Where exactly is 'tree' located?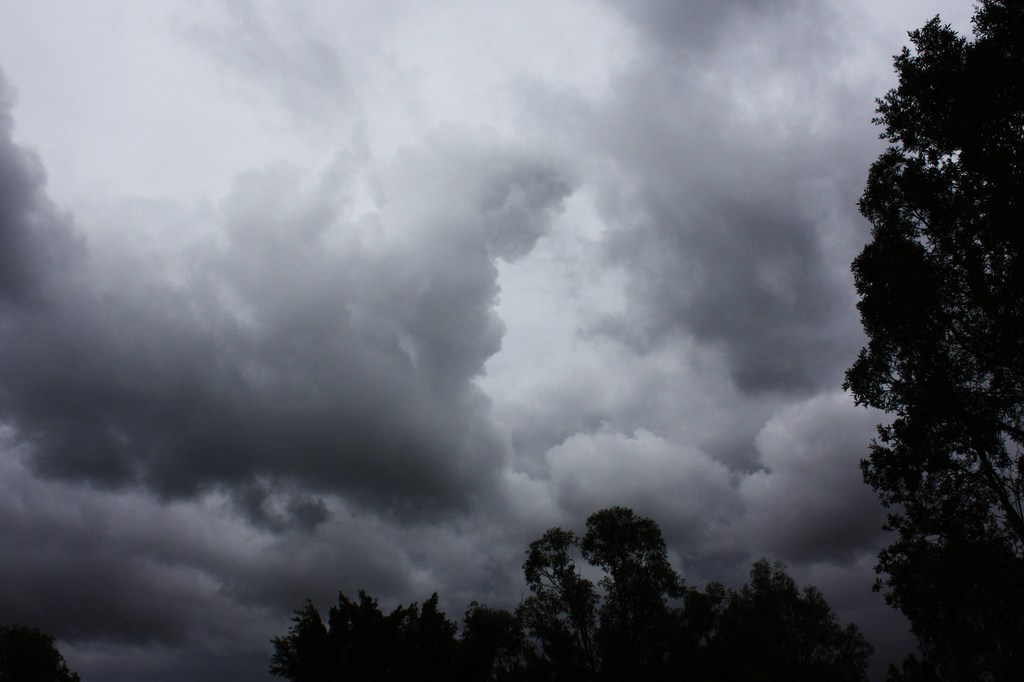
Its bounding box is 824:29:1011:654.
